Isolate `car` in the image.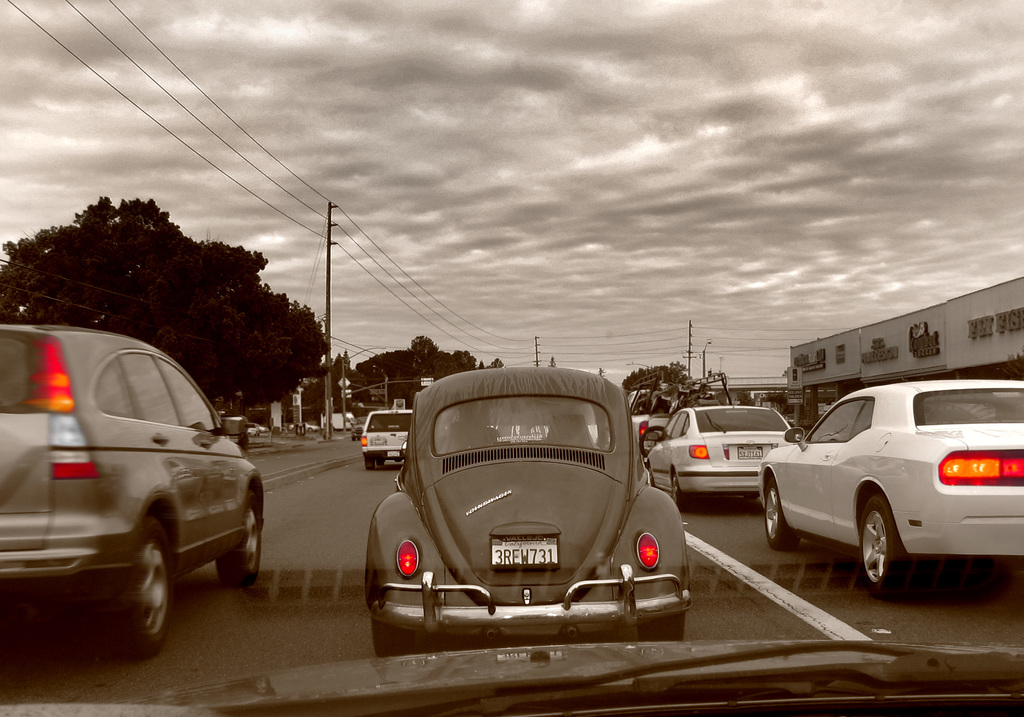
Isolated region: (left=0, top=0, right=1023, bottom=716).
